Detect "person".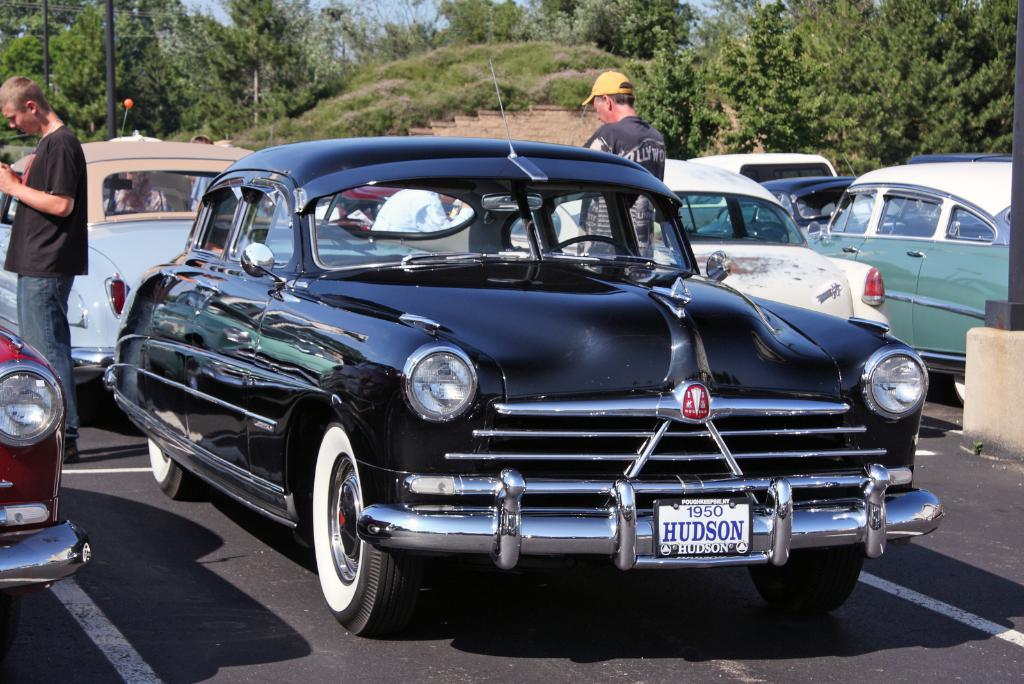
Detected at bbox=(582, 68, 668, 261).
